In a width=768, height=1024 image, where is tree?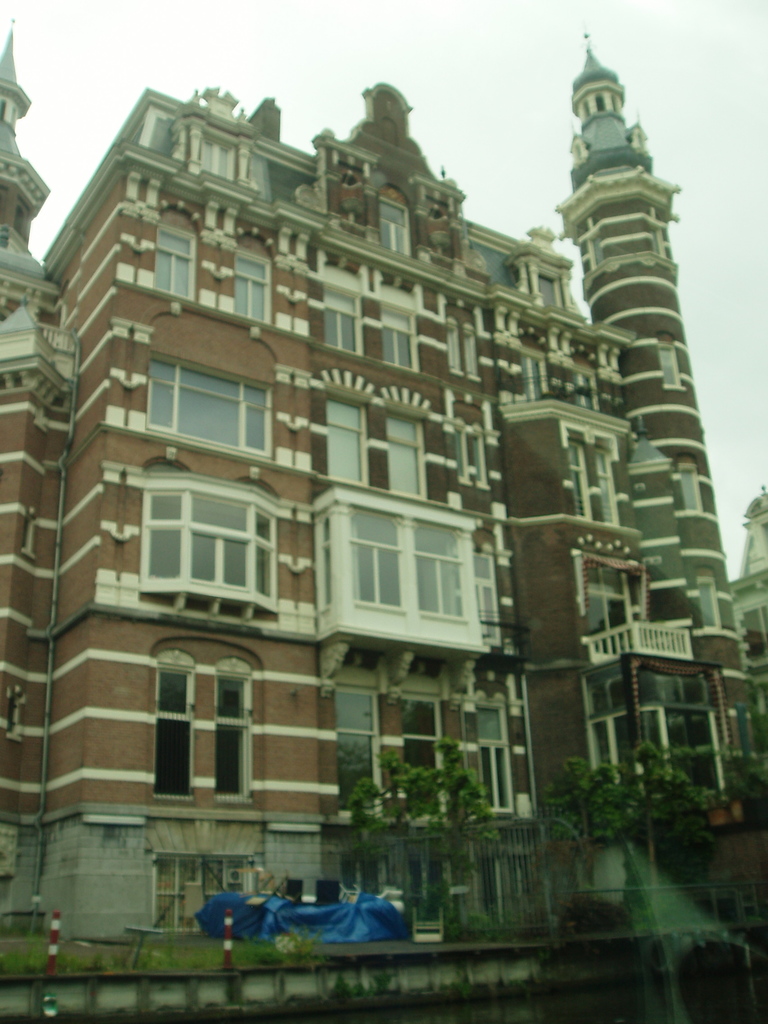
x1=352, y1=726, x2=496, y2=846.
